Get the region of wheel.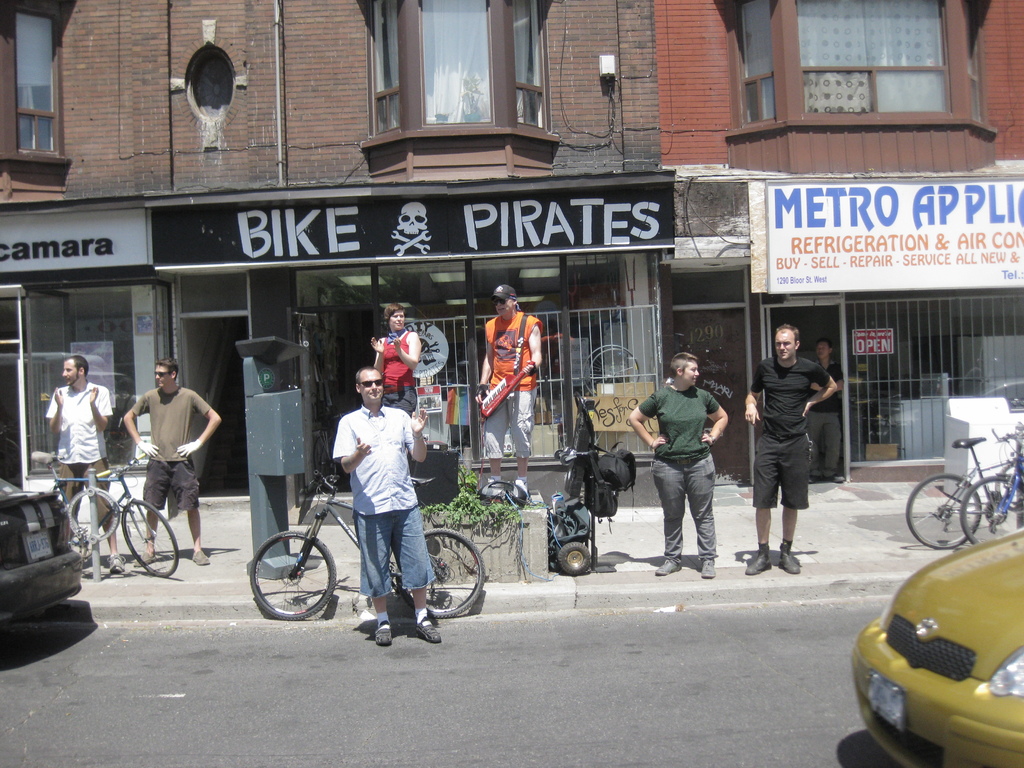
396/524/487/620.
